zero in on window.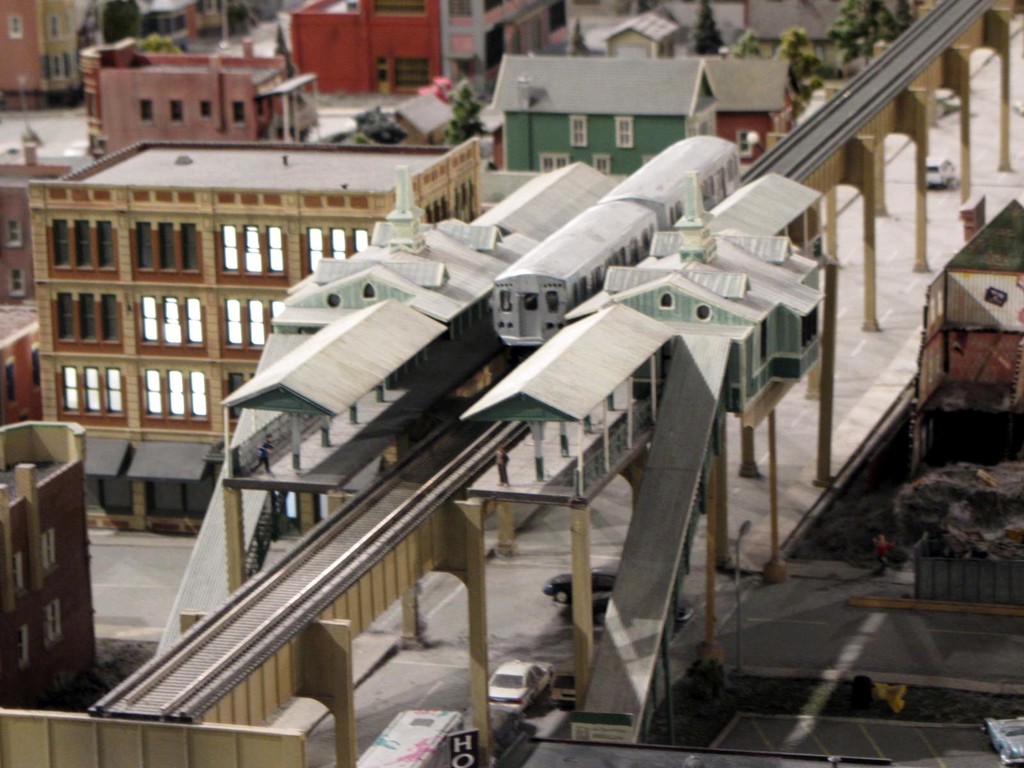
Zeroed in: region(201, 101, 213, 120).
